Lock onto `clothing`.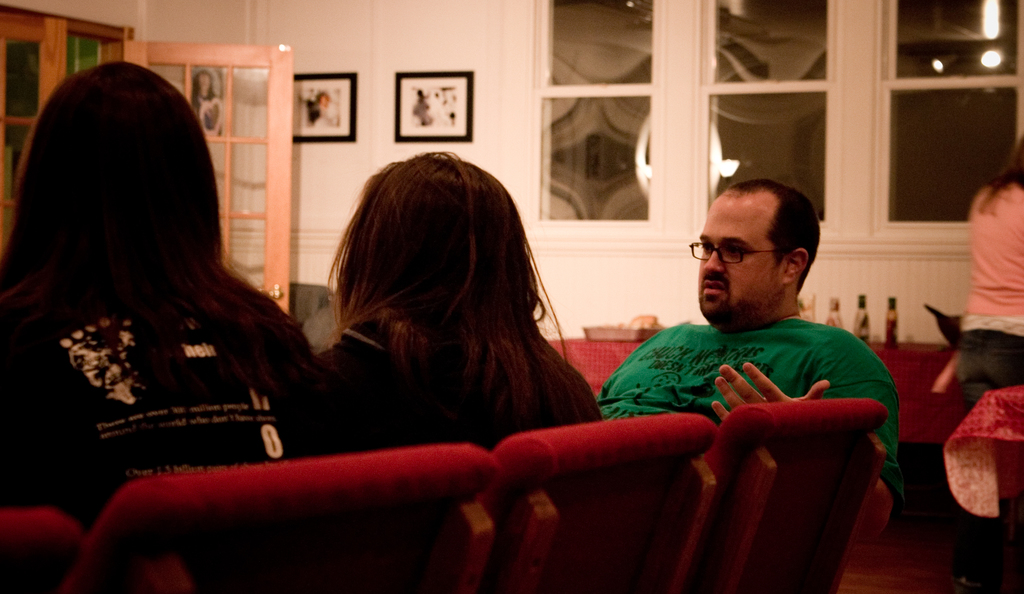
Locked: select_region(955, 184, 1023, 404).
